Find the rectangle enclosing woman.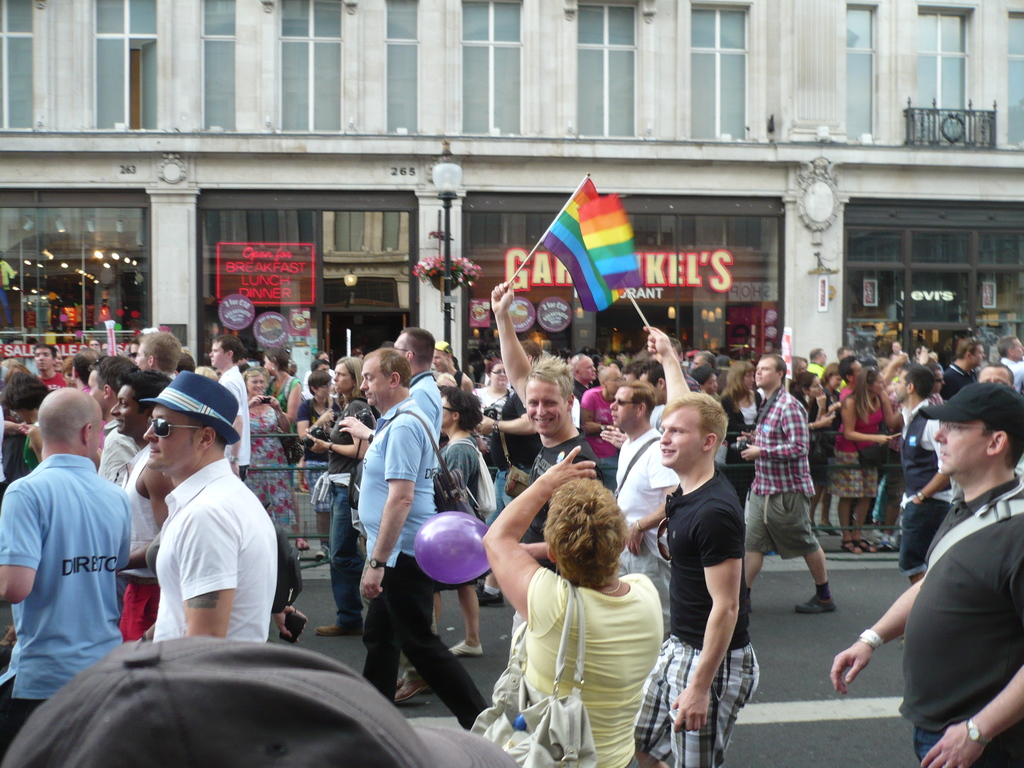
486/458/682/757.
